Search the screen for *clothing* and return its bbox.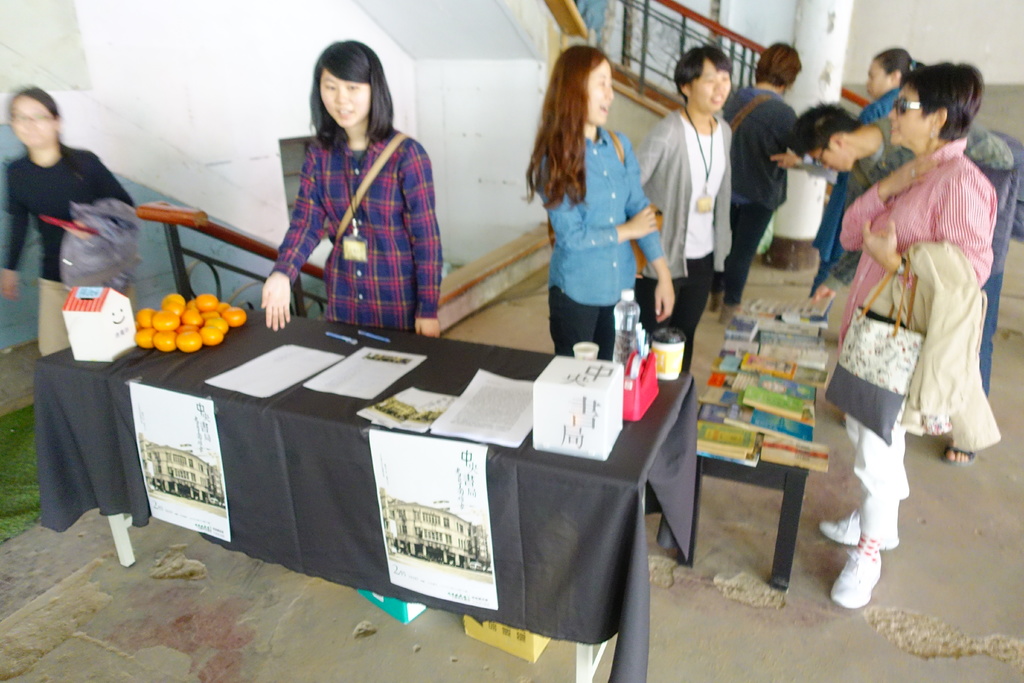
Found: 632/103/736/379.
